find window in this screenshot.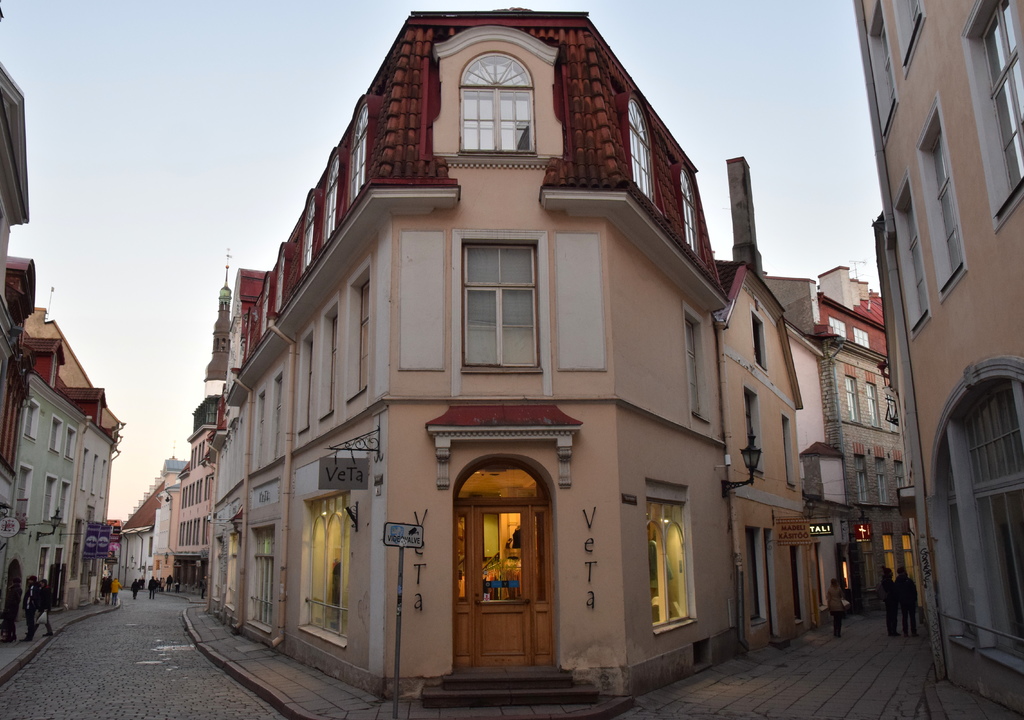
The bounding box for window is (876,0,877,131).
